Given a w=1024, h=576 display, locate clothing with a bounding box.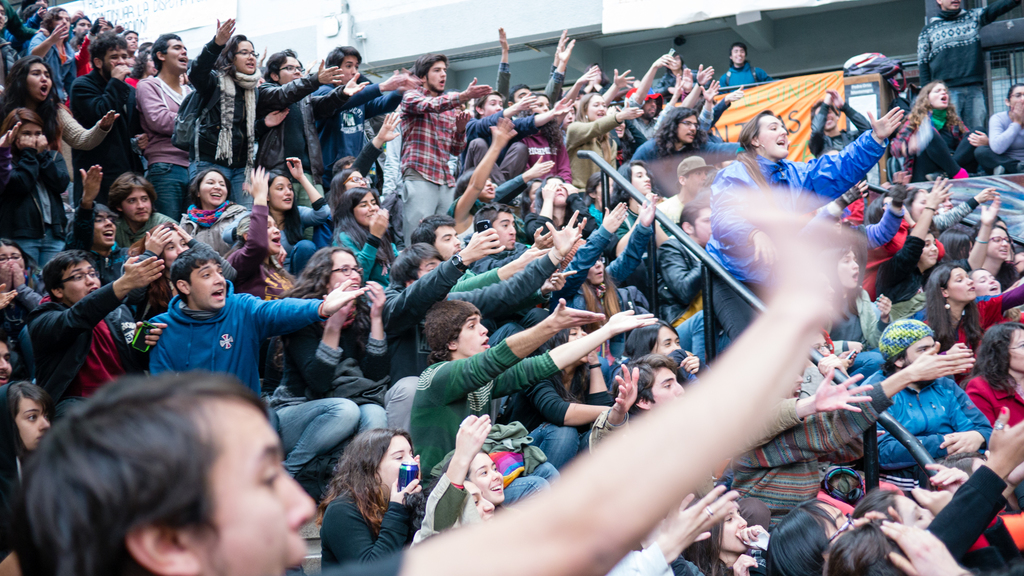
Located: (left=625, top=90, right=673, bottom=138).
